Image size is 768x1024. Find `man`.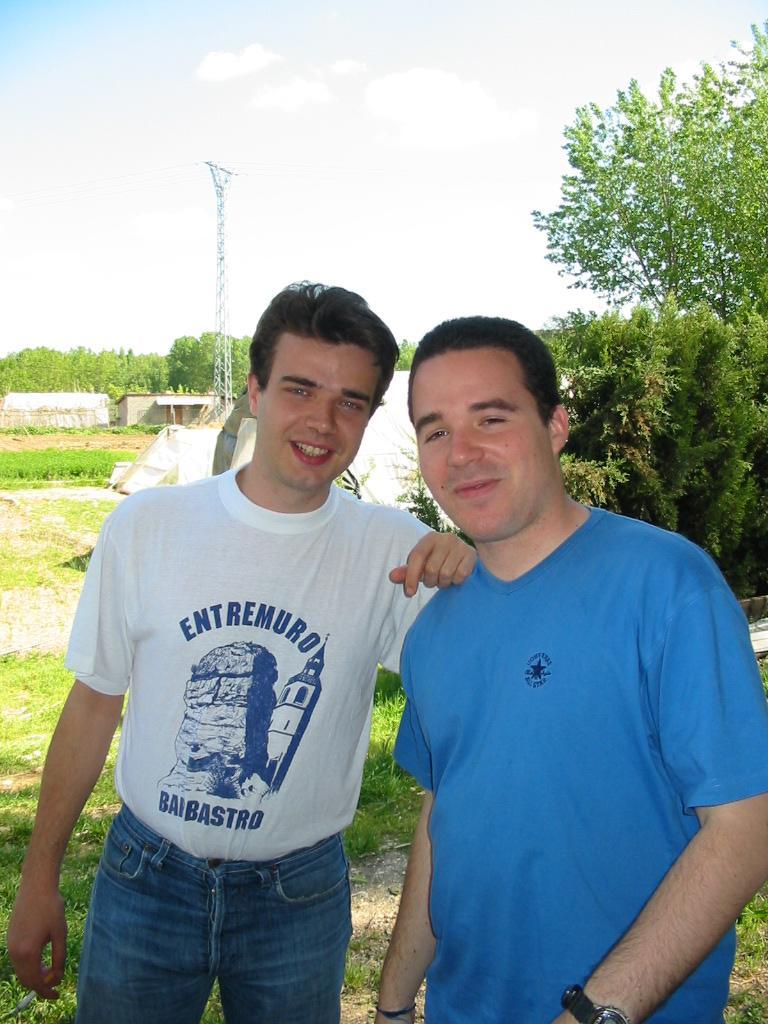
bbox(375, 317, 767, 1023).
